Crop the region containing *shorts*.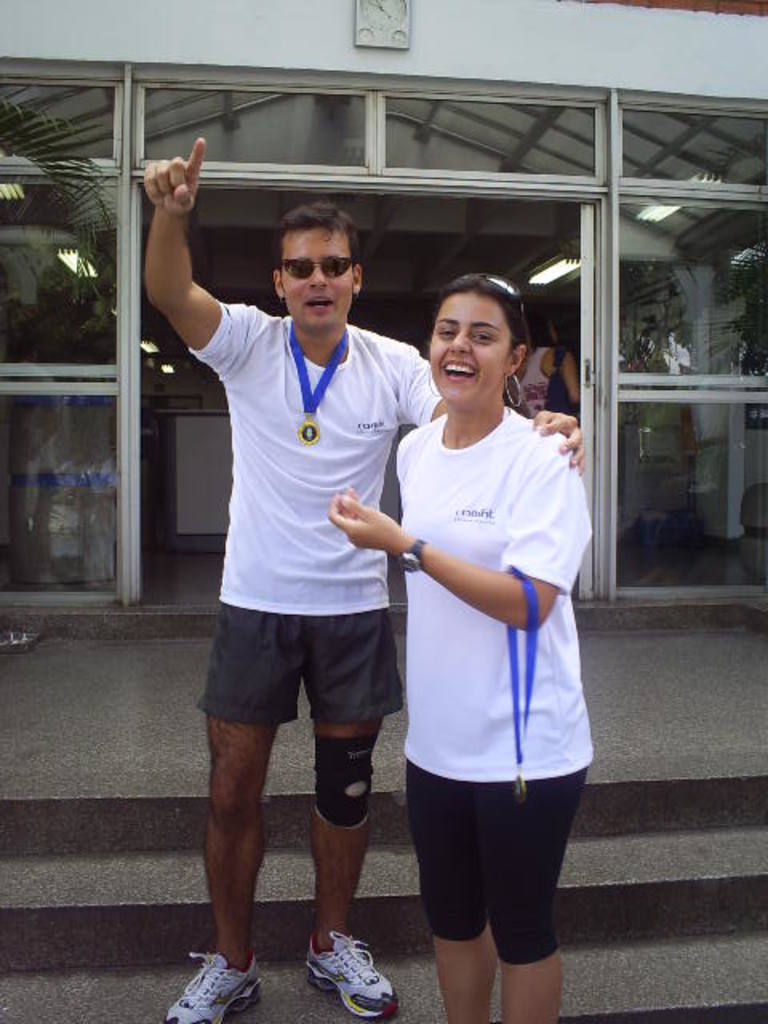
Crop region: left=402, top=760, right=590, bottom=963.
